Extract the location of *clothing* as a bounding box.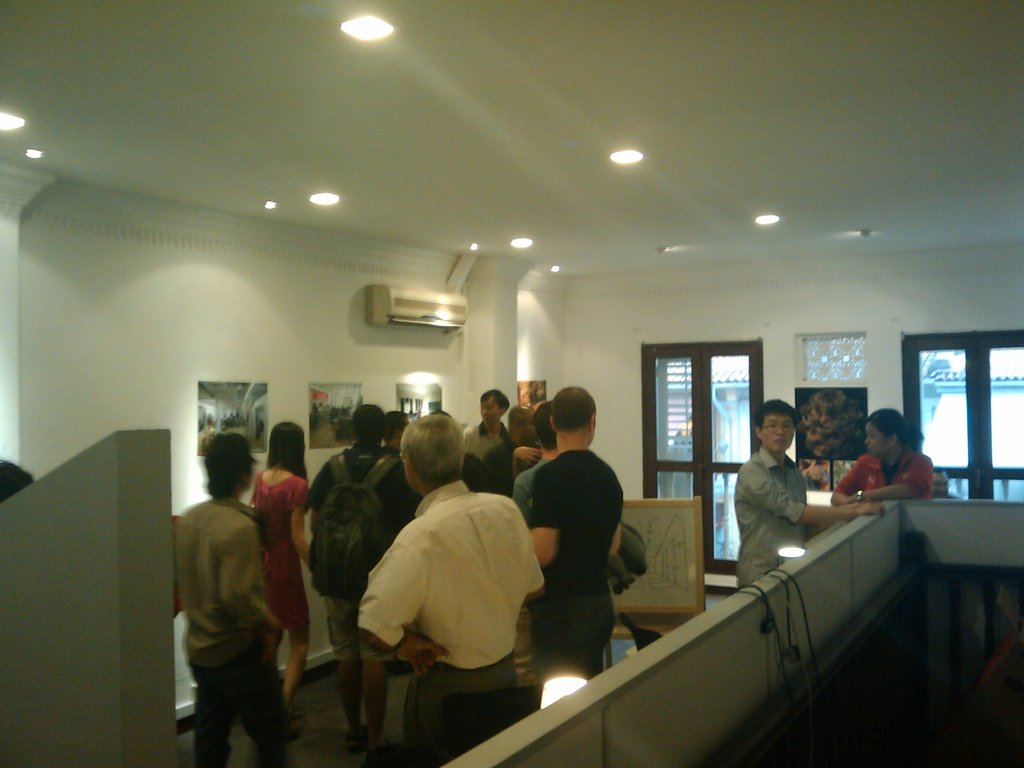
(461,421,506,465).
